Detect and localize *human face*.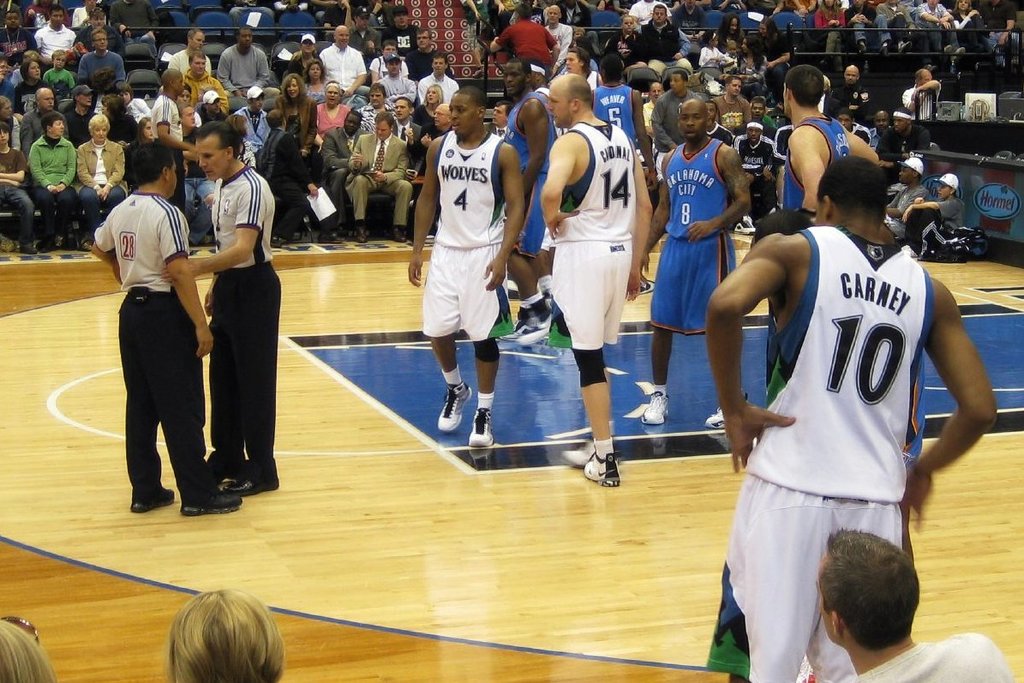
Localized at [251,96,262,111].
